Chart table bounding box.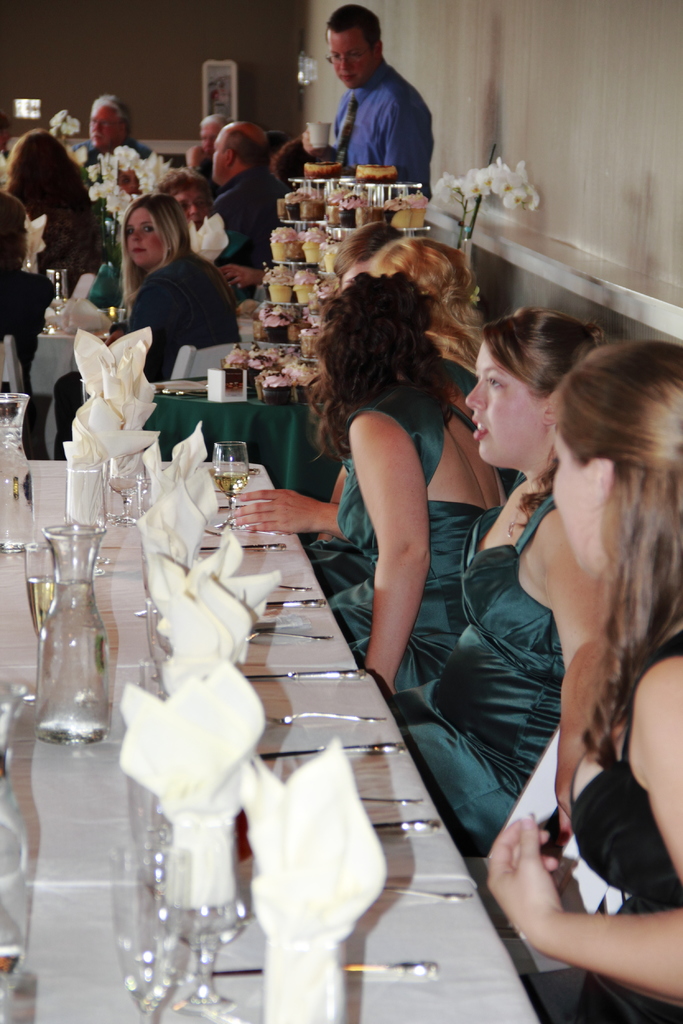
Charted: detection(153, 363, 320, 499).
